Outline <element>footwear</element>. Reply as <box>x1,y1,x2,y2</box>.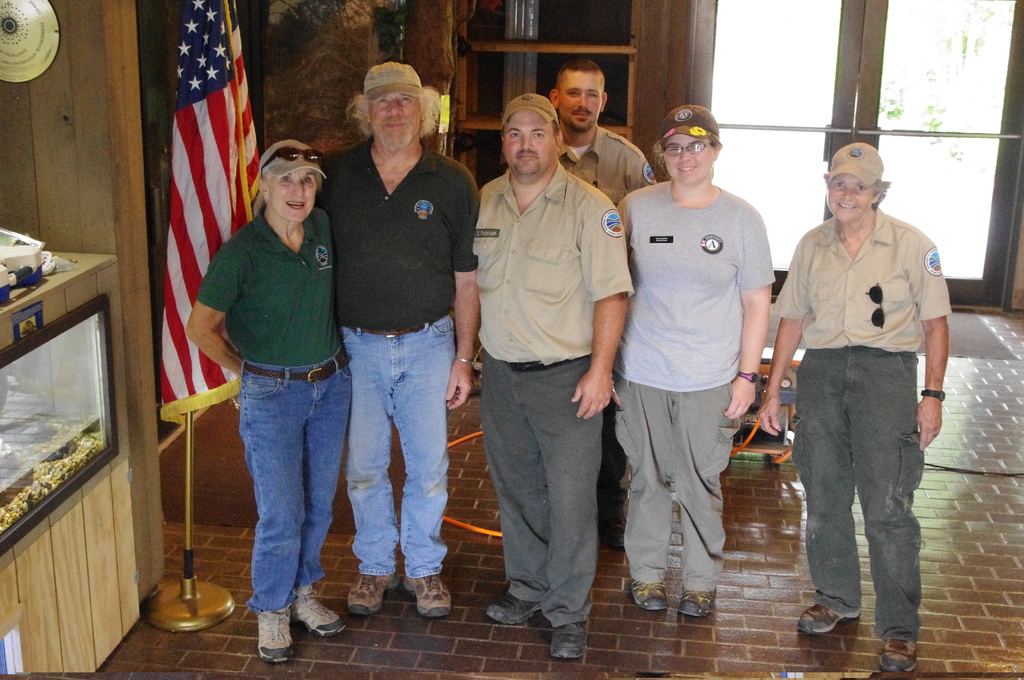
<box>485,594,540,627</box>.
